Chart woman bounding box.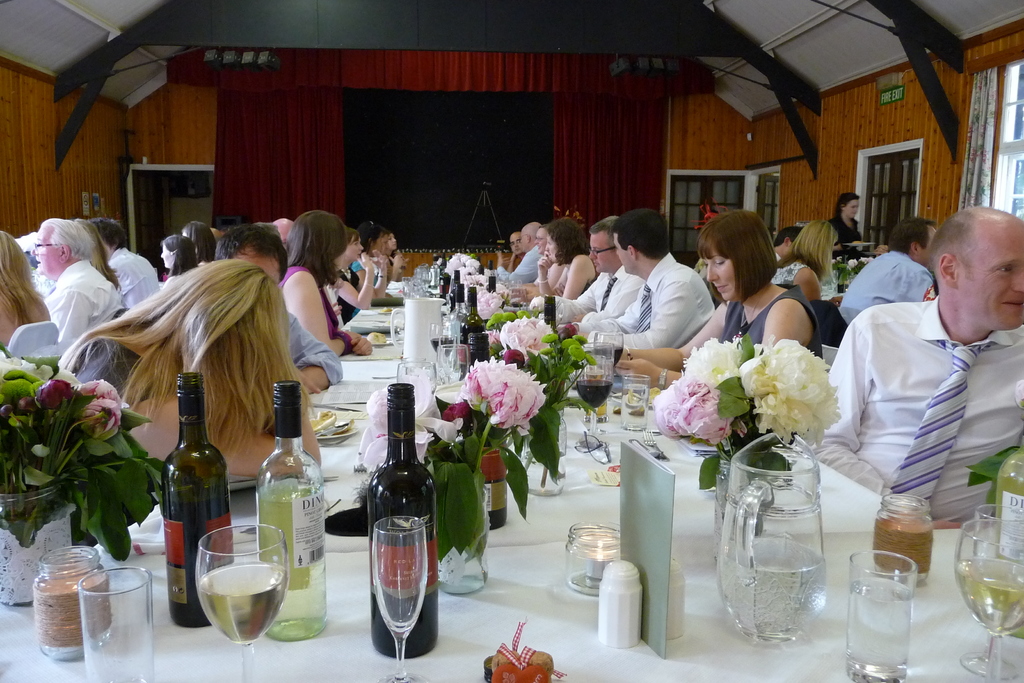
Charted: BBox(776, 217, 842, 303).
